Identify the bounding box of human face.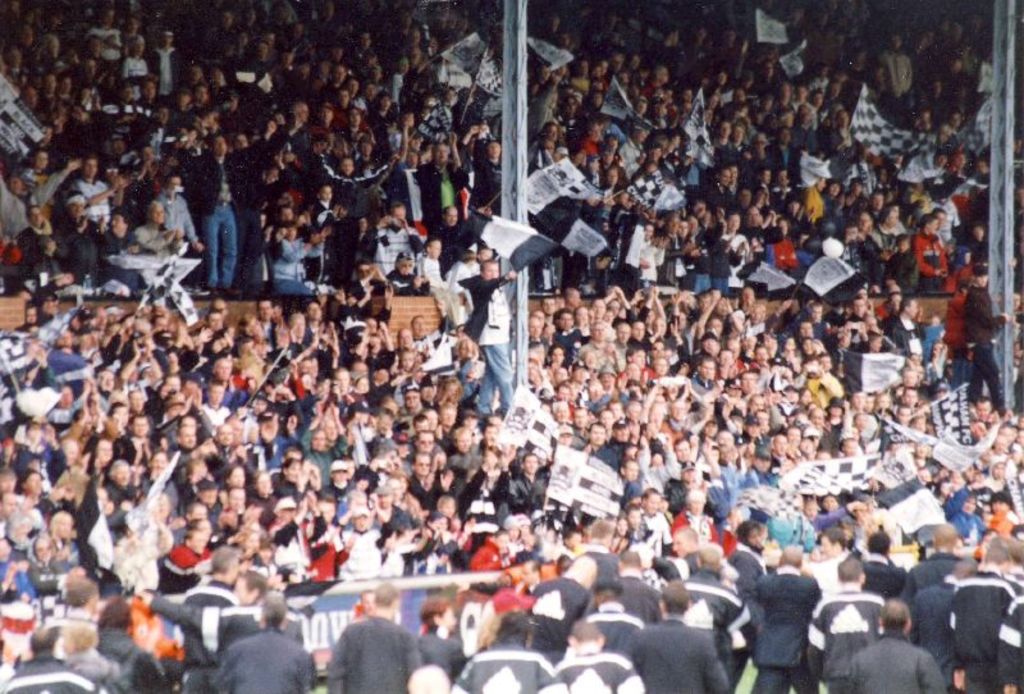
select_region(442, 406, 456, 425).
